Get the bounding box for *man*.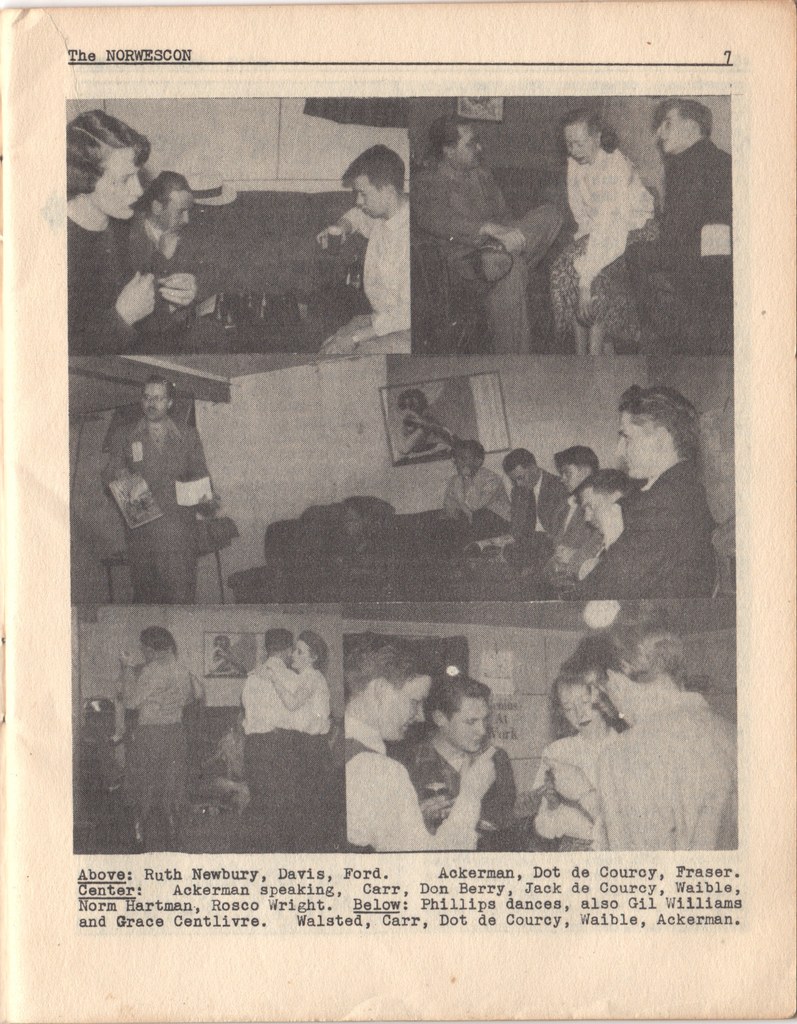
rect(115, 637, 175, 840).
